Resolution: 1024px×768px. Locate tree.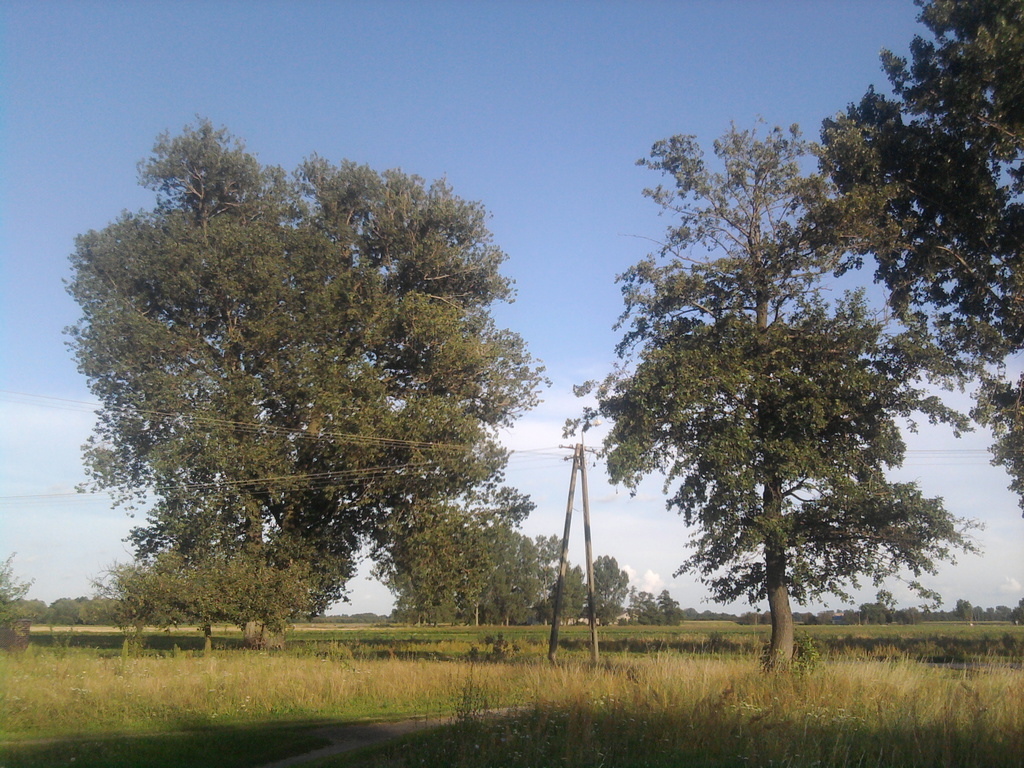
[left=0, top=550, right=35, bottom=643].
